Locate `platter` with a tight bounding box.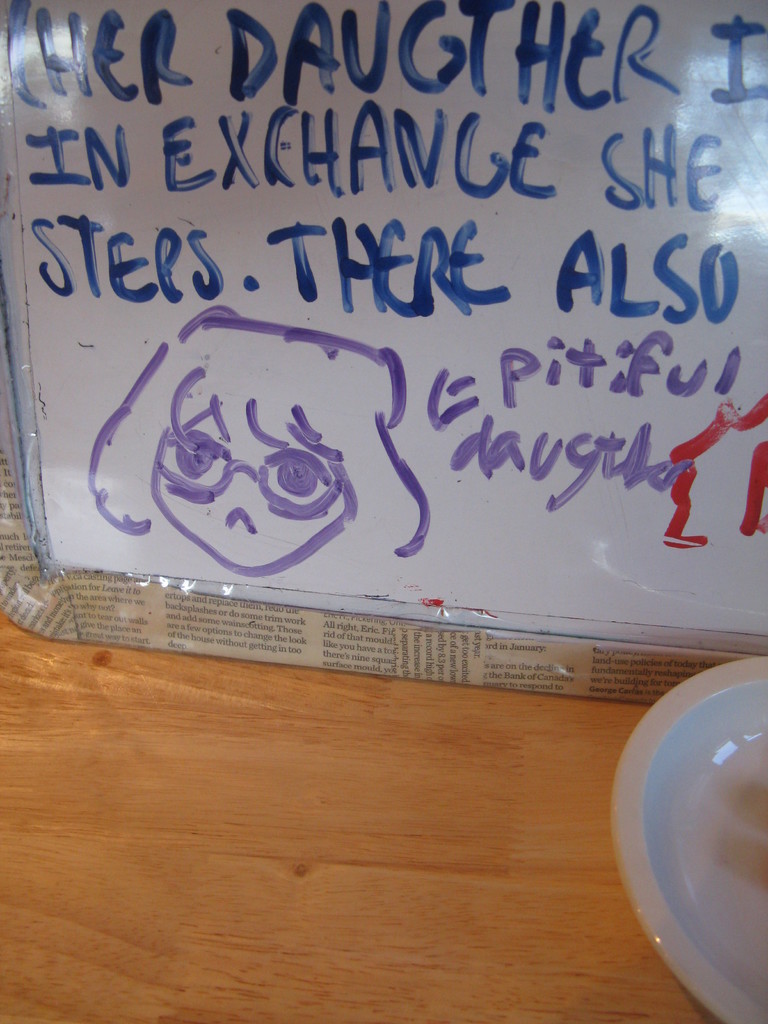
[604, 659, 767, 1023].
